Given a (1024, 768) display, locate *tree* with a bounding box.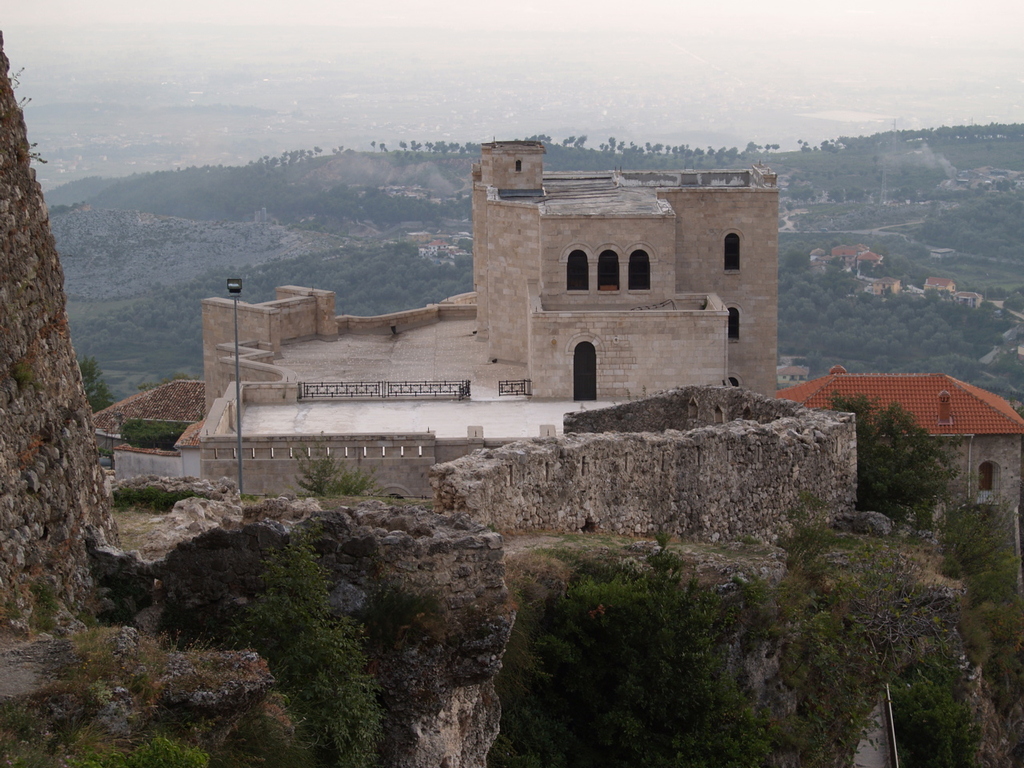
Located: x1=295 y1=450 x2=374 y2=504.
